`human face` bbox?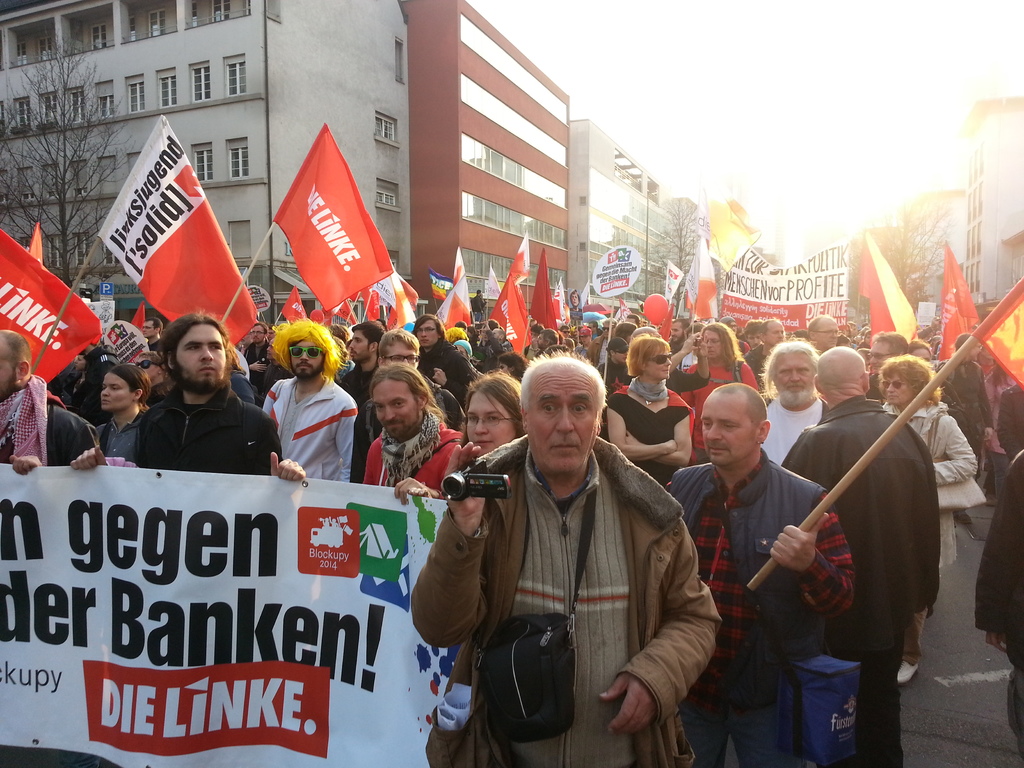
[left=382, top=339, right=418, bottom=369]
